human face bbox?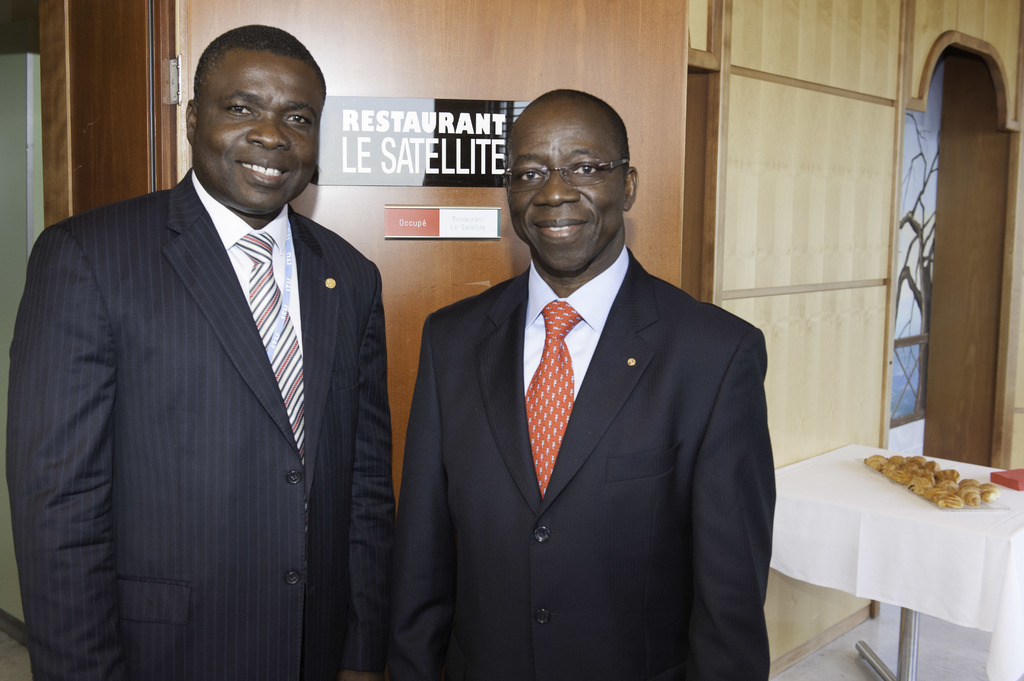
bbox=[191, 50, 328, 215]
